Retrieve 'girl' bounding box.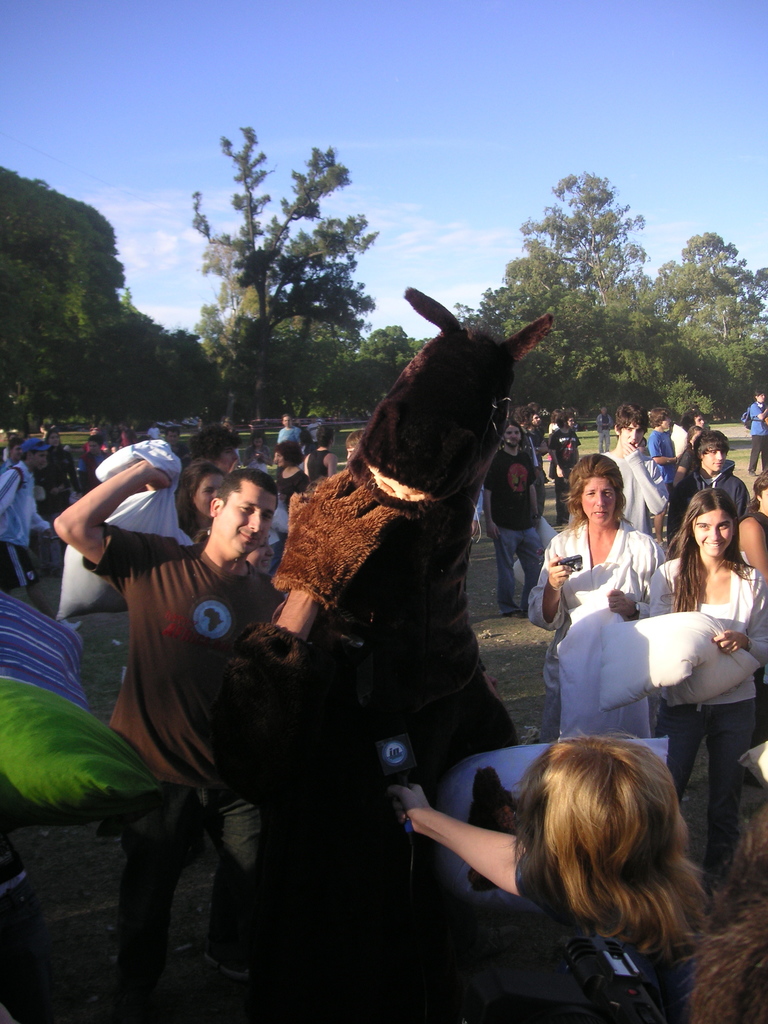
Bounding box: bbox=(733, 472, 767, 746).
